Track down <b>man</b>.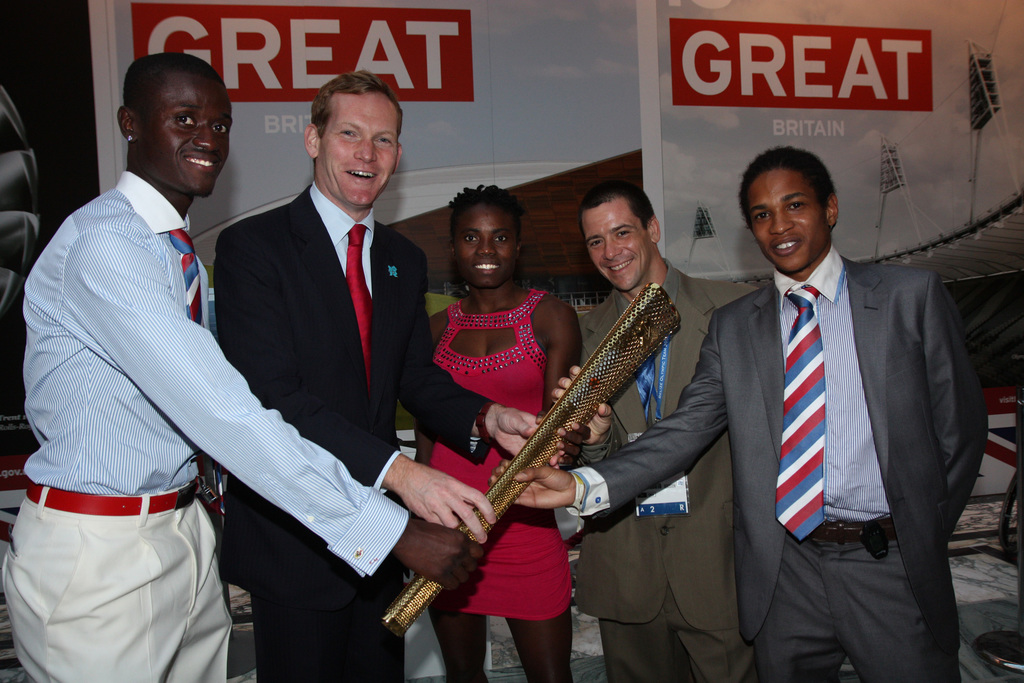
Tracked to bbox(493, 144, 986, 682).
